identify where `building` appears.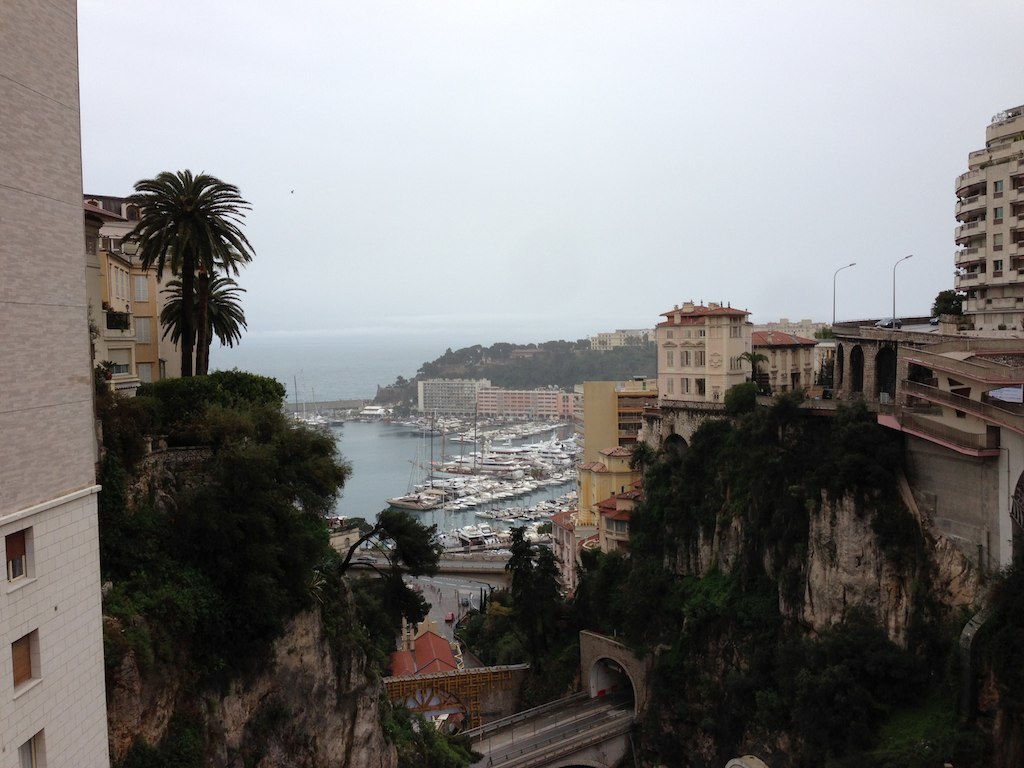
Appears at (left=952, top=100, right=1023, bottom=332).
